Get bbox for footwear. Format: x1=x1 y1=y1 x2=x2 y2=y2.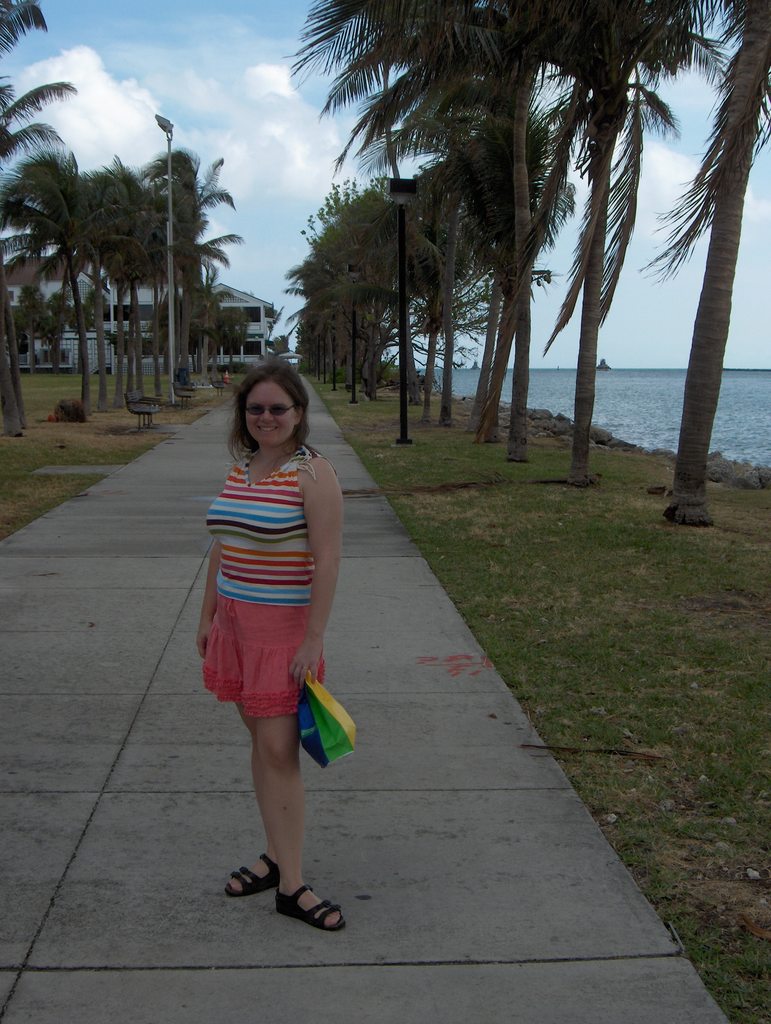
x1=213 y1=856 x2=283 y2=896.
